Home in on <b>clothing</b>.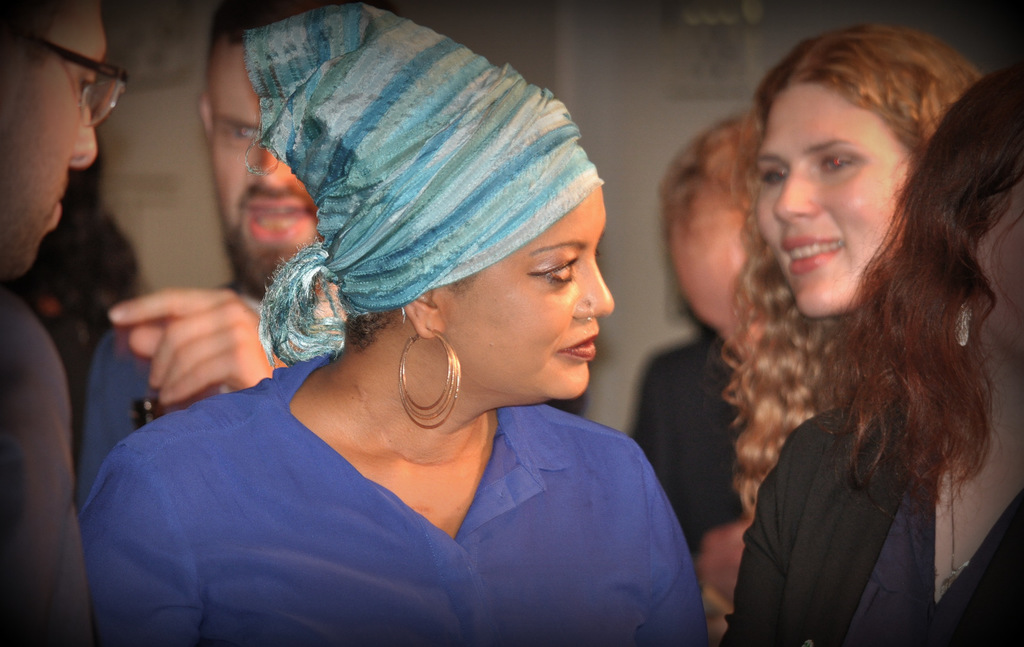
Homed in at <box>239,1,605,368</box>.
